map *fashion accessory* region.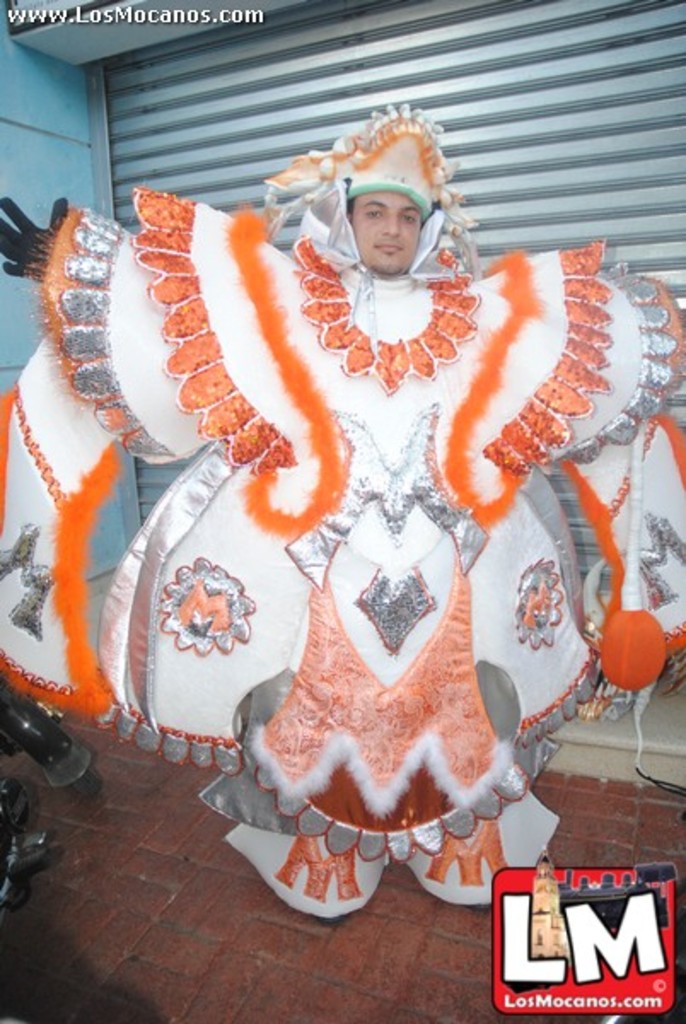
Mapped to 263 96 476 292.
